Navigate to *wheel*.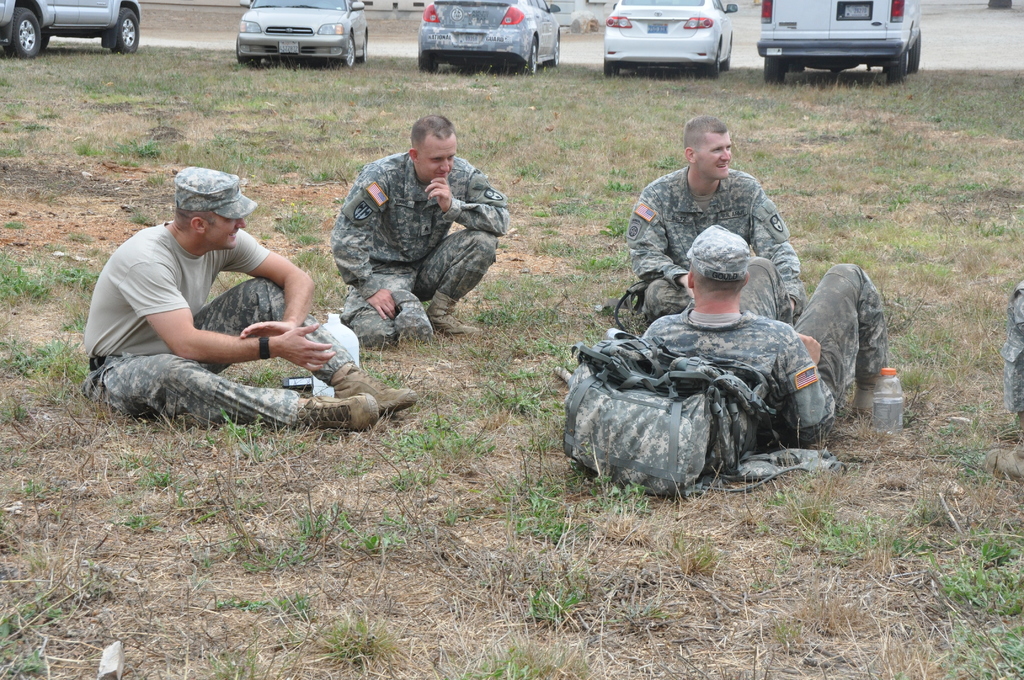
Navigation target: locate(766, 56, 783, 88).
